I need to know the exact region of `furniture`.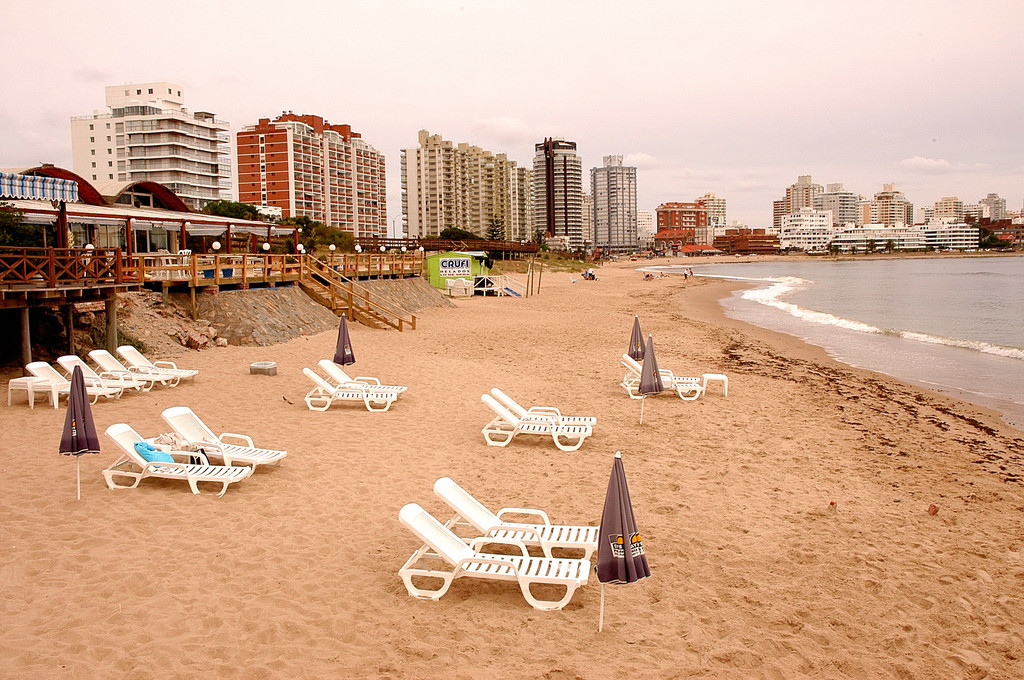
Region: bbox=(115, 344, 200, 388).
